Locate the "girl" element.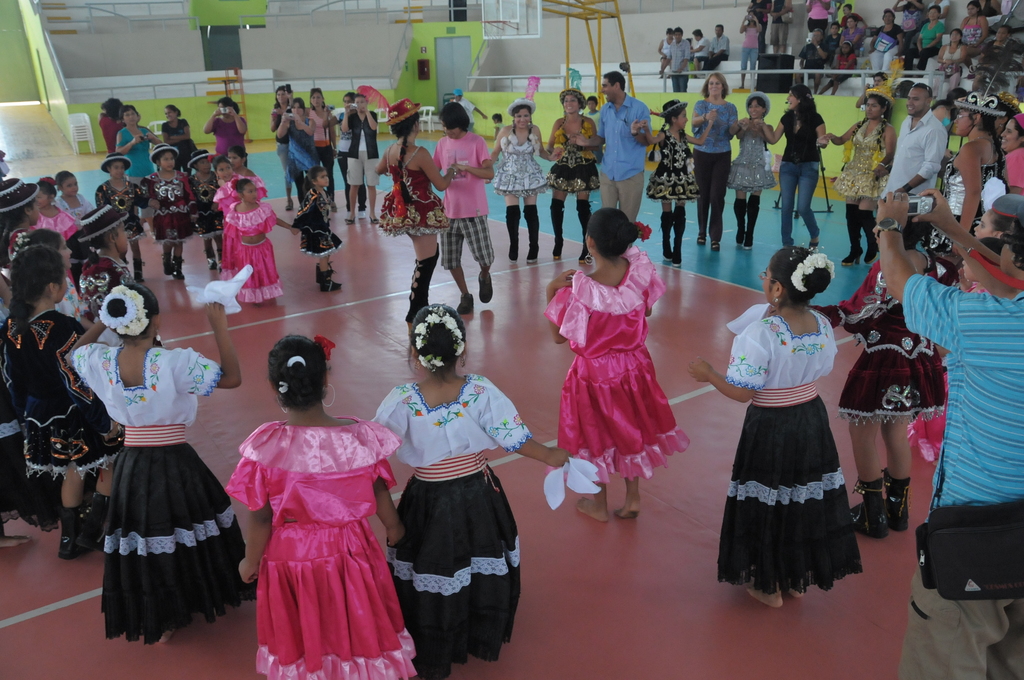
Element bbox: [x1=225, y1=329, x2=417, y2=679].
